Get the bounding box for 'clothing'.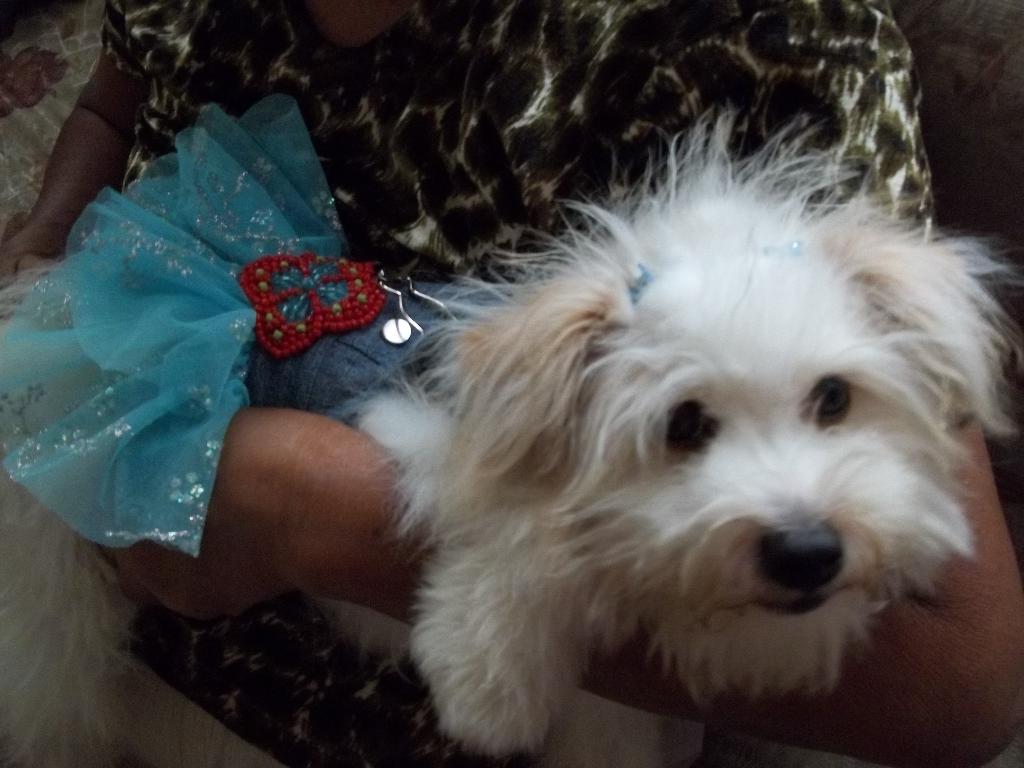
crop(97, 0, 943, 762).
